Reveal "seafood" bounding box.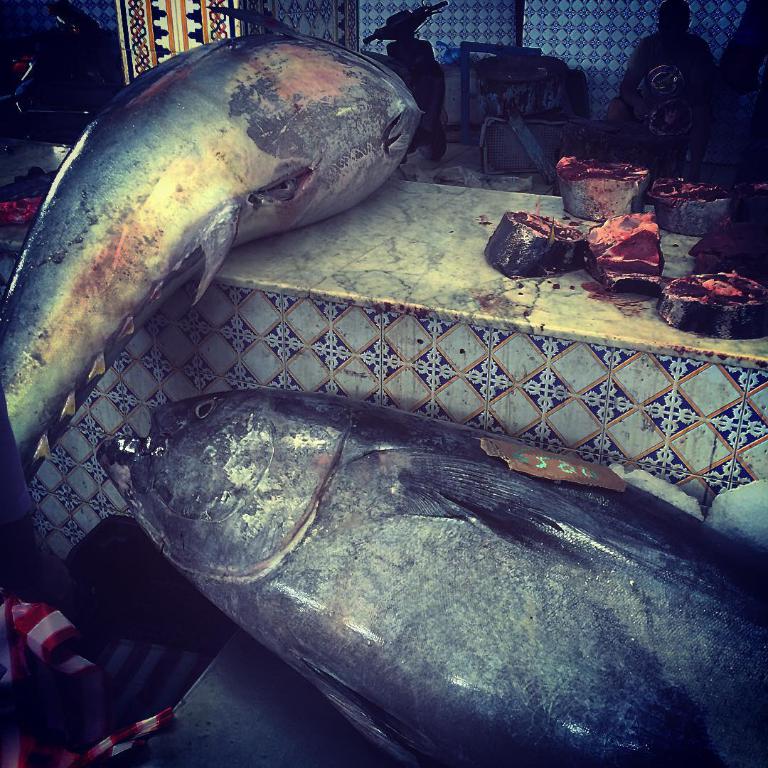
Revealed: {"x1": 485, "y1": 154, "x2": 767, "y2": 344}.
